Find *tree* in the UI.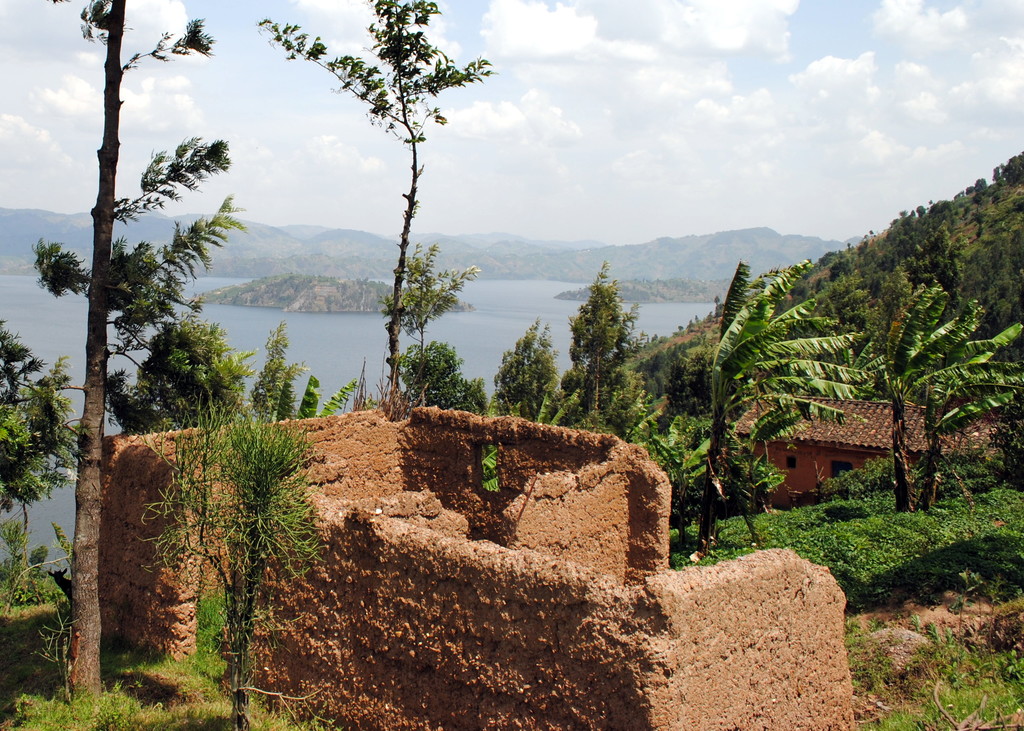
UI element at l=860, t=286, r=986, b=520.
